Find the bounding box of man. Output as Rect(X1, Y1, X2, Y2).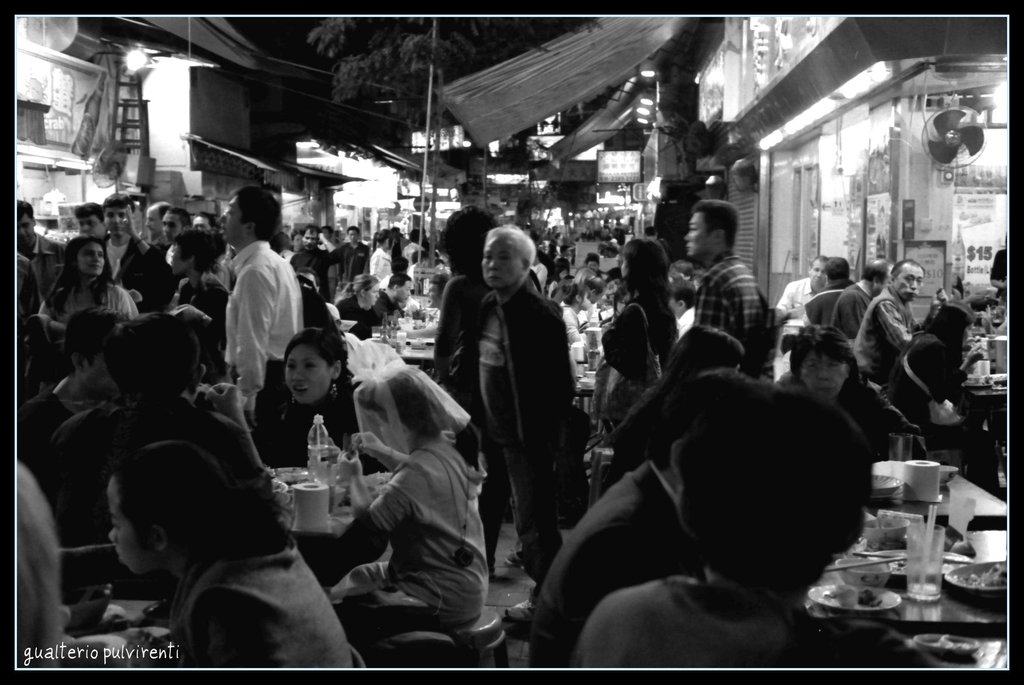
Rect(531, 377, 728, 672).
